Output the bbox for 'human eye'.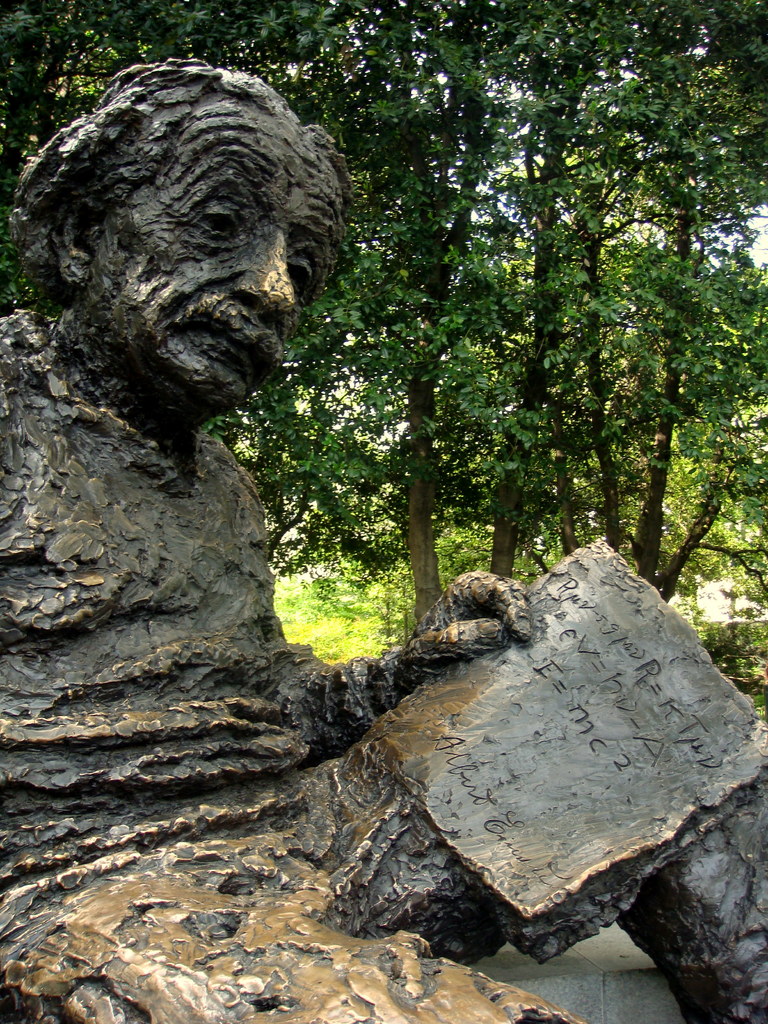
287/254/316/301.
